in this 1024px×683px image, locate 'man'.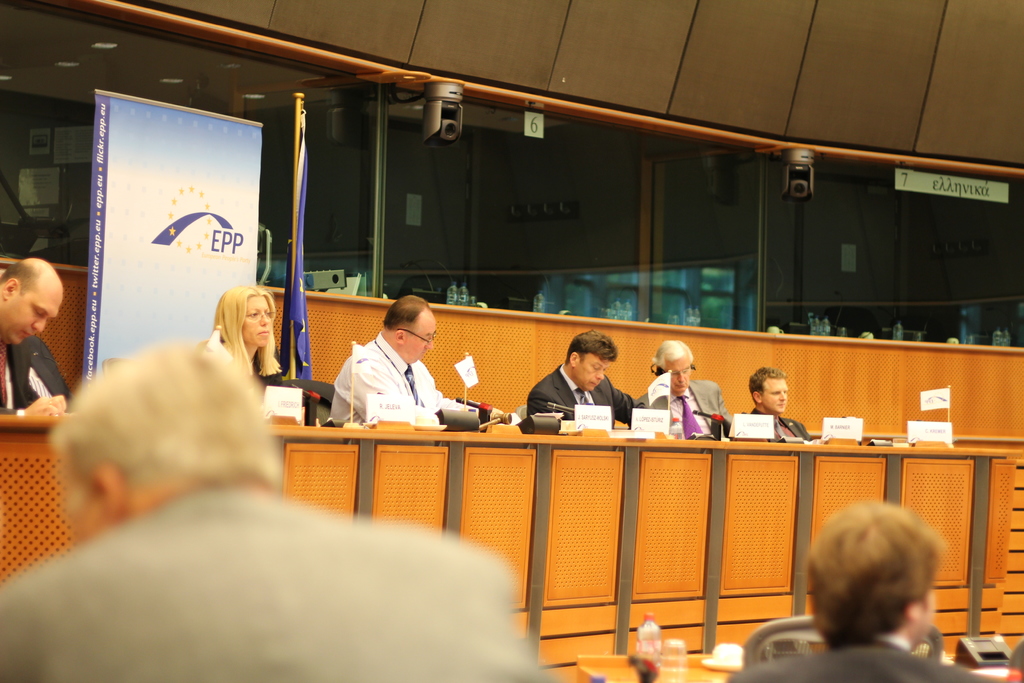
Bounding box: {"left": 0, "top": 336, "right": 570, "bottom": 682}.
